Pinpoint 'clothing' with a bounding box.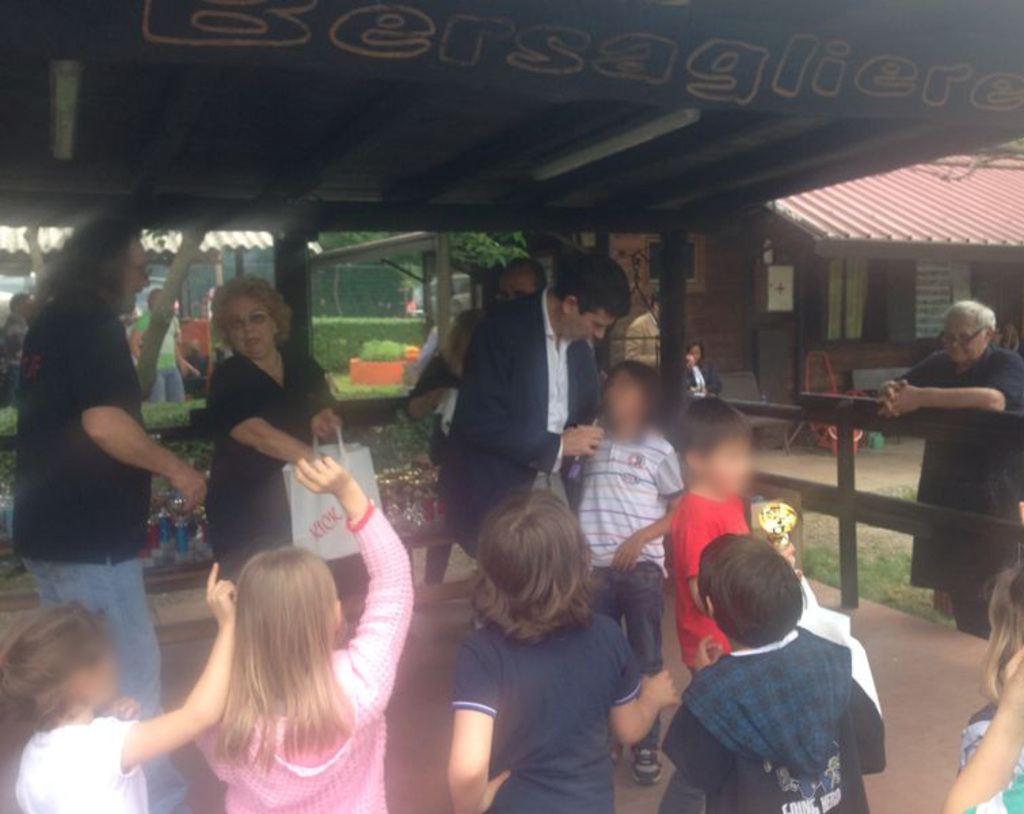
433/292/612/593.
